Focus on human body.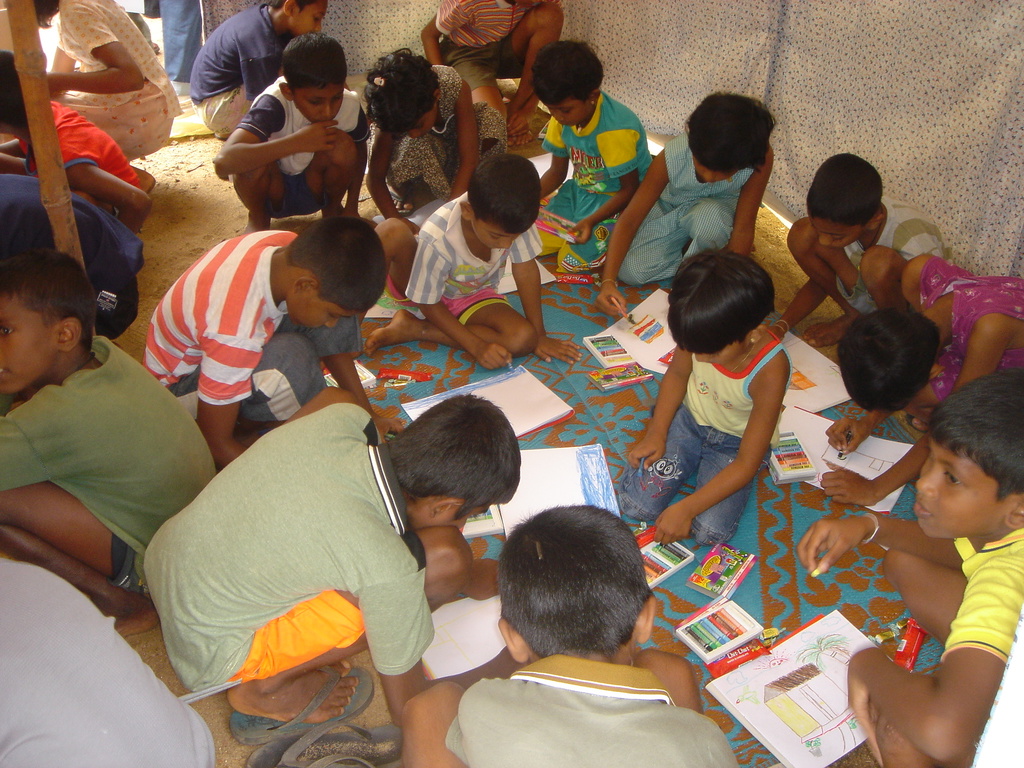
Focused at <region>814, 266, 1023, 505</region>.
